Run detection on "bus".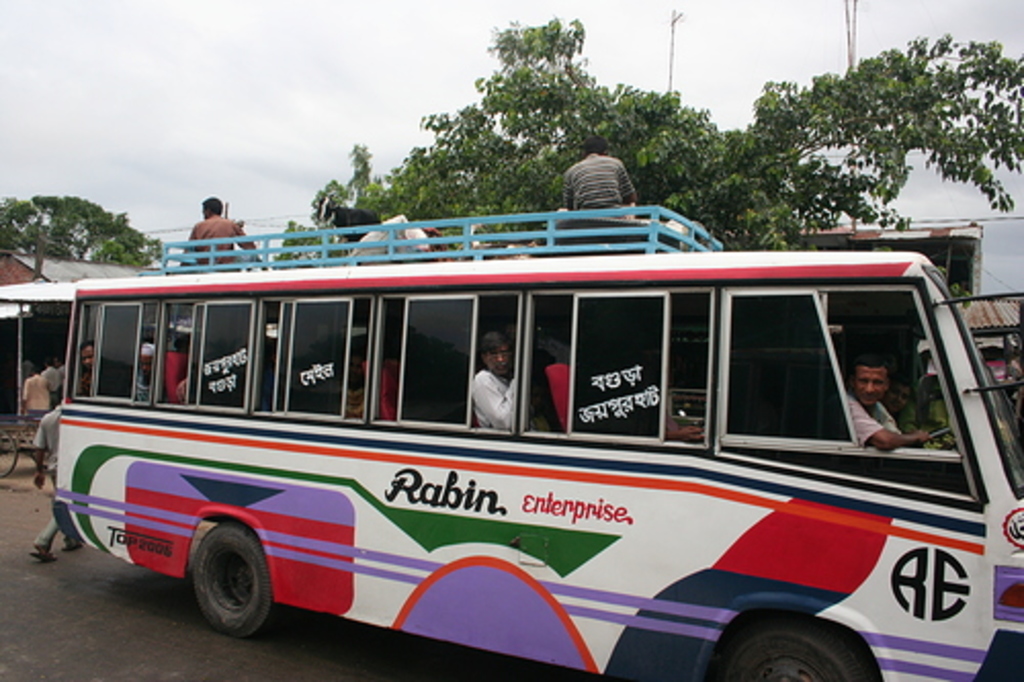
Result: l=53, t=203, r=1022, b=680.
